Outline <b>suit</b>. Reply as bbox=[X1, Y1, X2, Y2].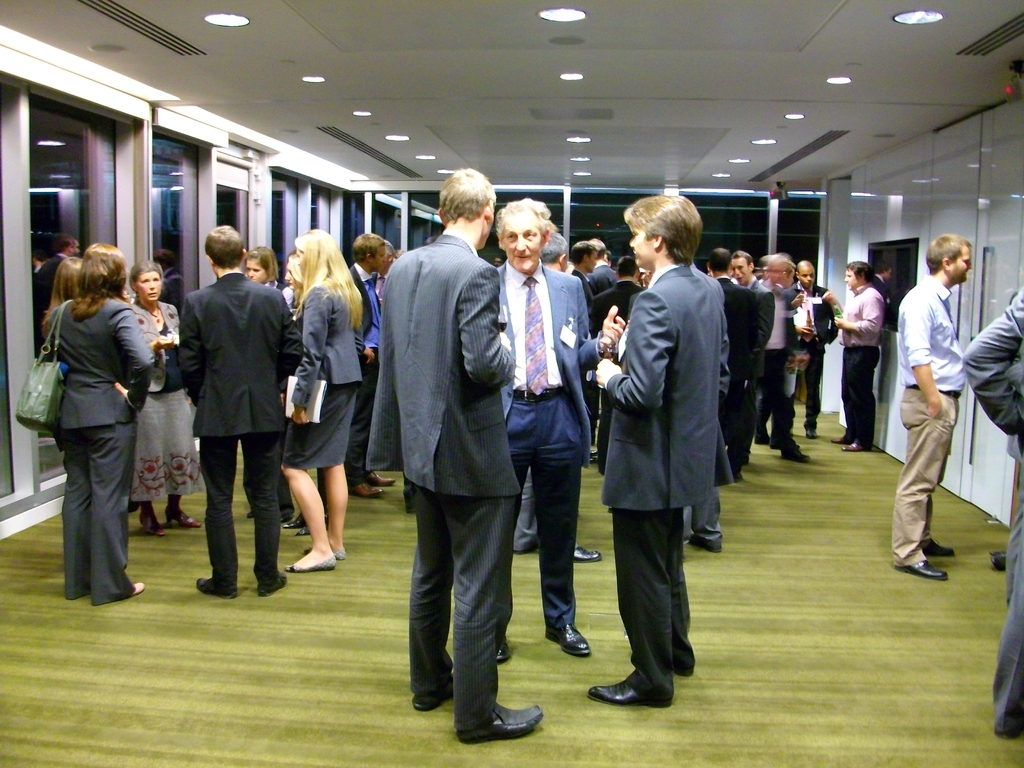
bbox=[961, 294, 1023, 728].
